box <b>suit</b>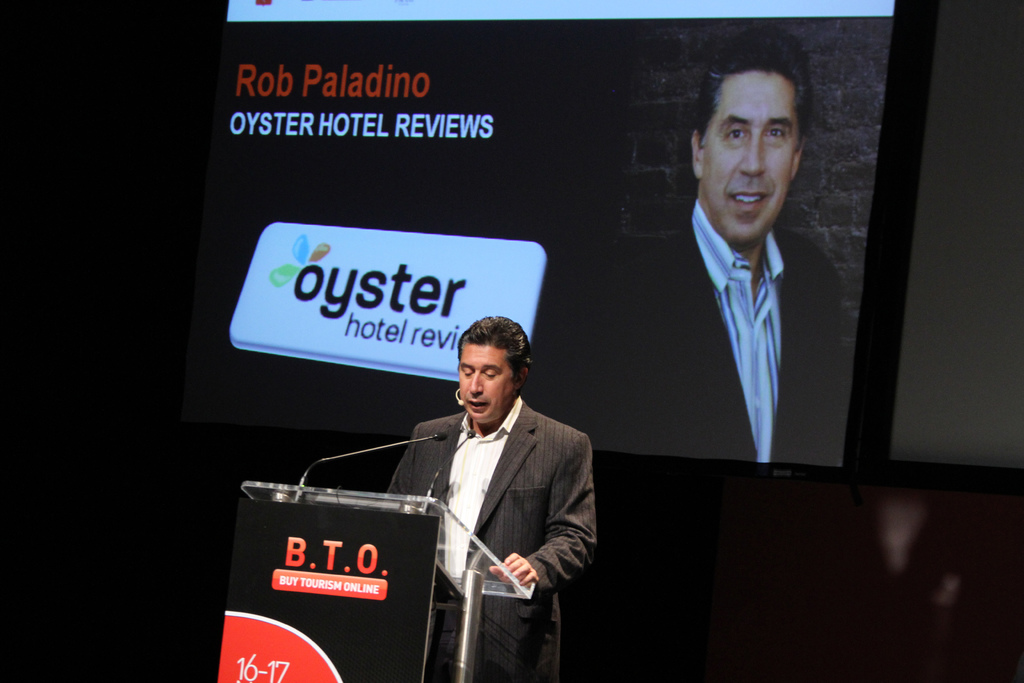
box=[367, 366, 604, 663]
